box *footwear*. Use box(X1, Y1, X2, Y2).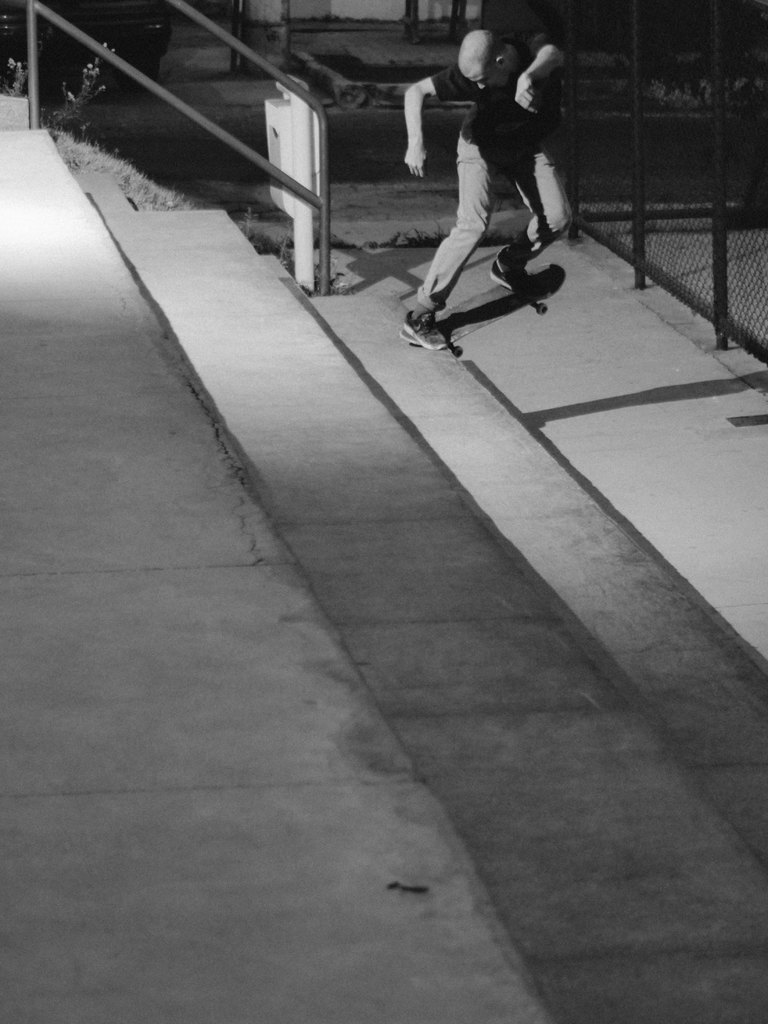
box(490, 259, 545, 292).
